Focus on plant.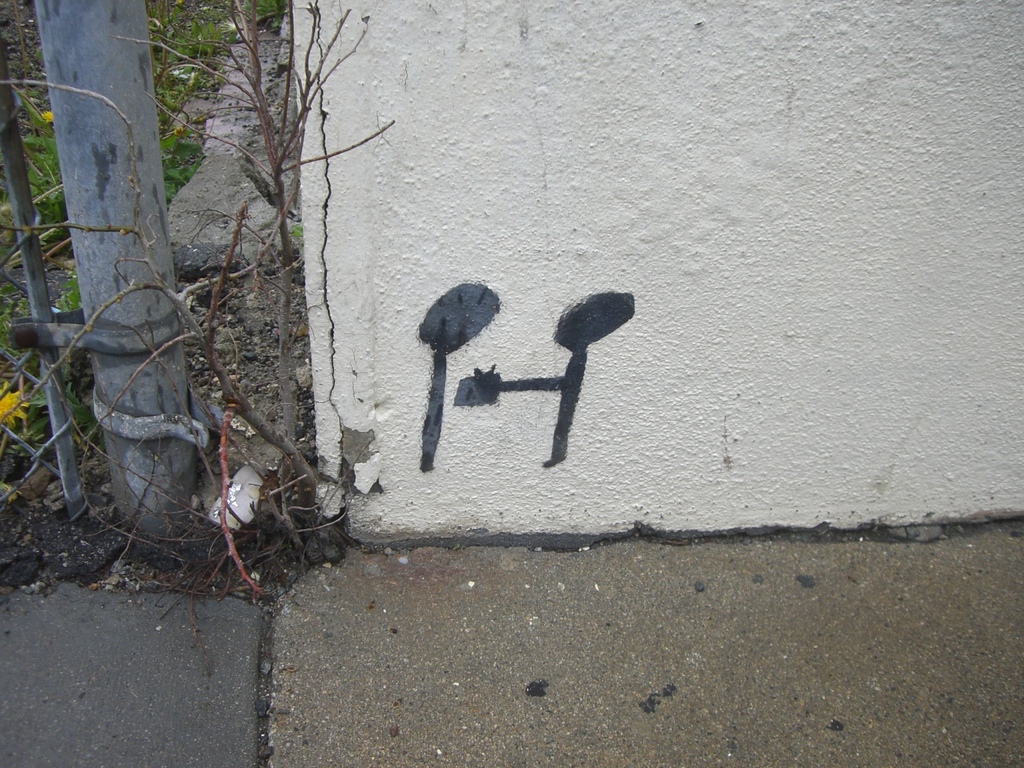
Focused at (0, 378, 95, 429).
